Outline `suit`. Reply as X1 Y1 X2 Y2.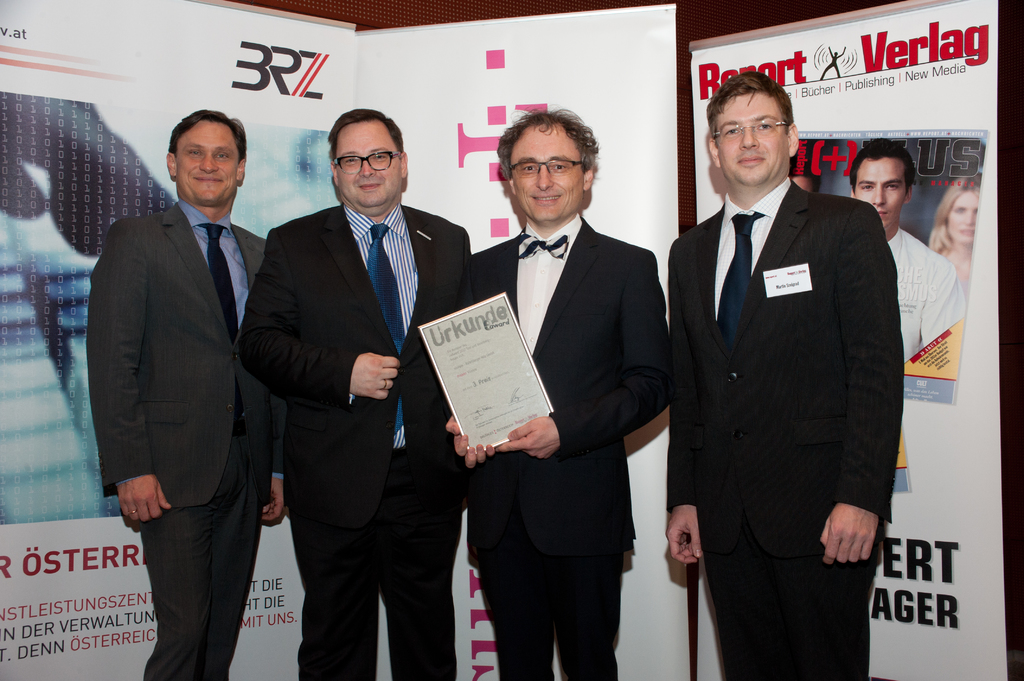
237 196 474 680.
